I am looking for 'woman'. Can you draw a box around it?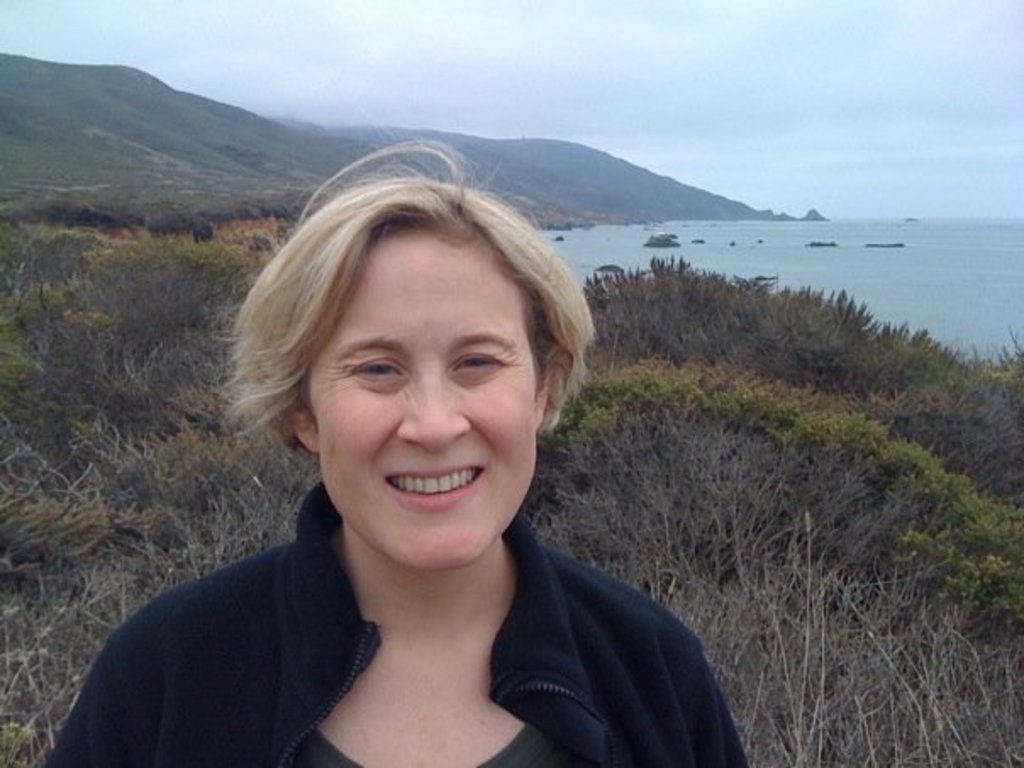
Sure, the bounding box is {"left": 36, "top": 137, "right": 765, "bottom": 766}.
